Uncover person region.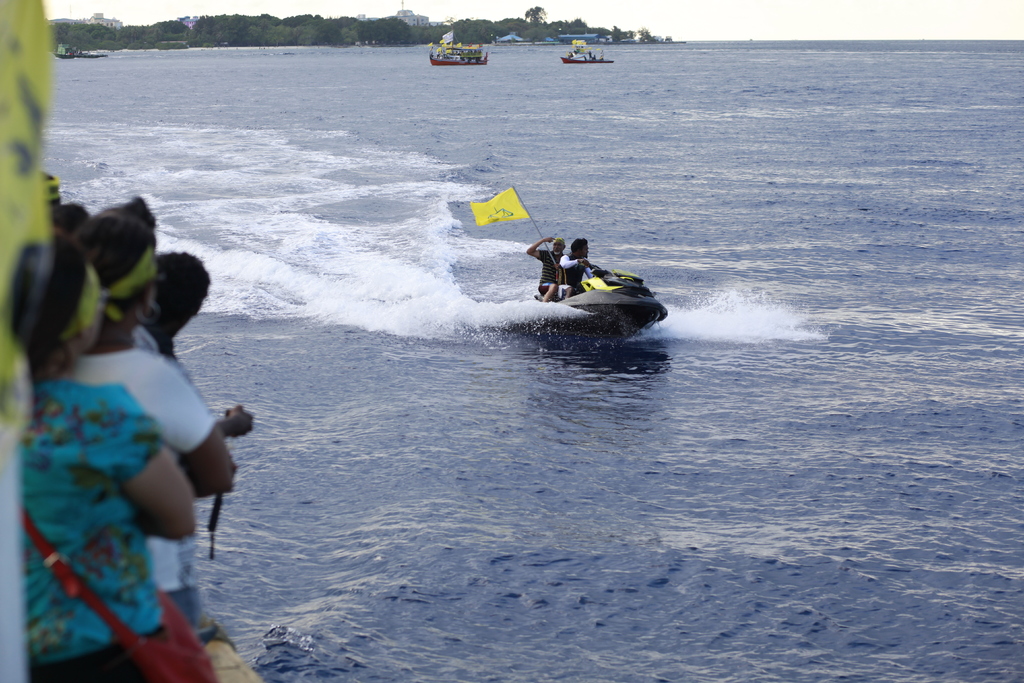
Uncovered: left=525, top=231, right=570, bottom=288.
